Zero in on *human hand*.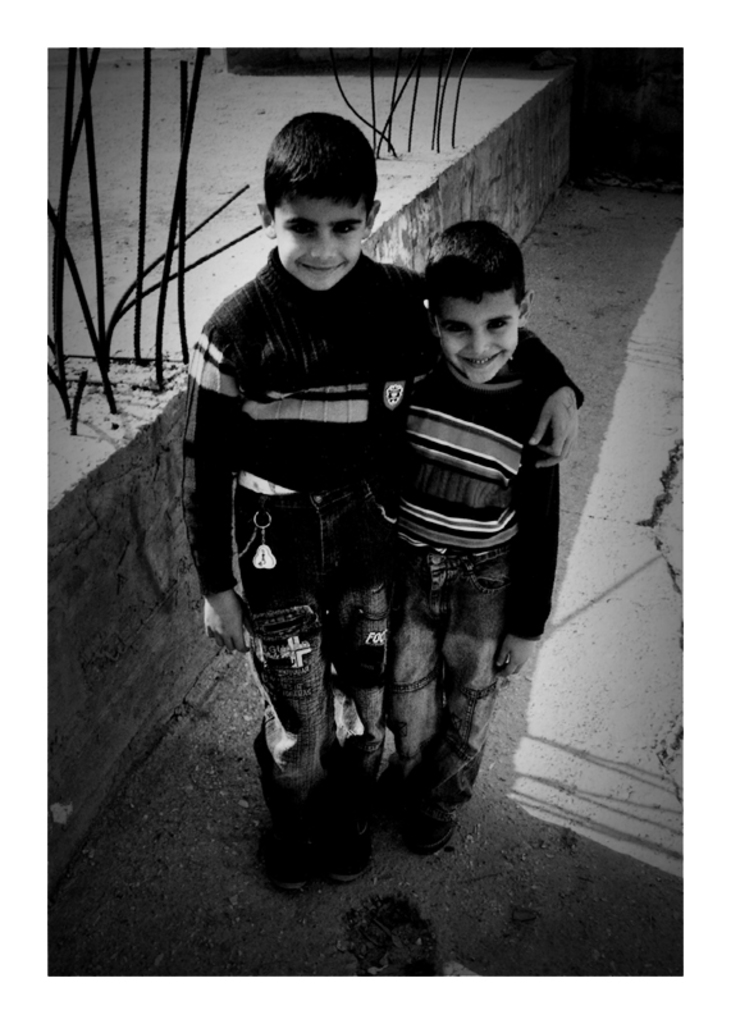
Zeroed in: [191, 567, 248, 675].
